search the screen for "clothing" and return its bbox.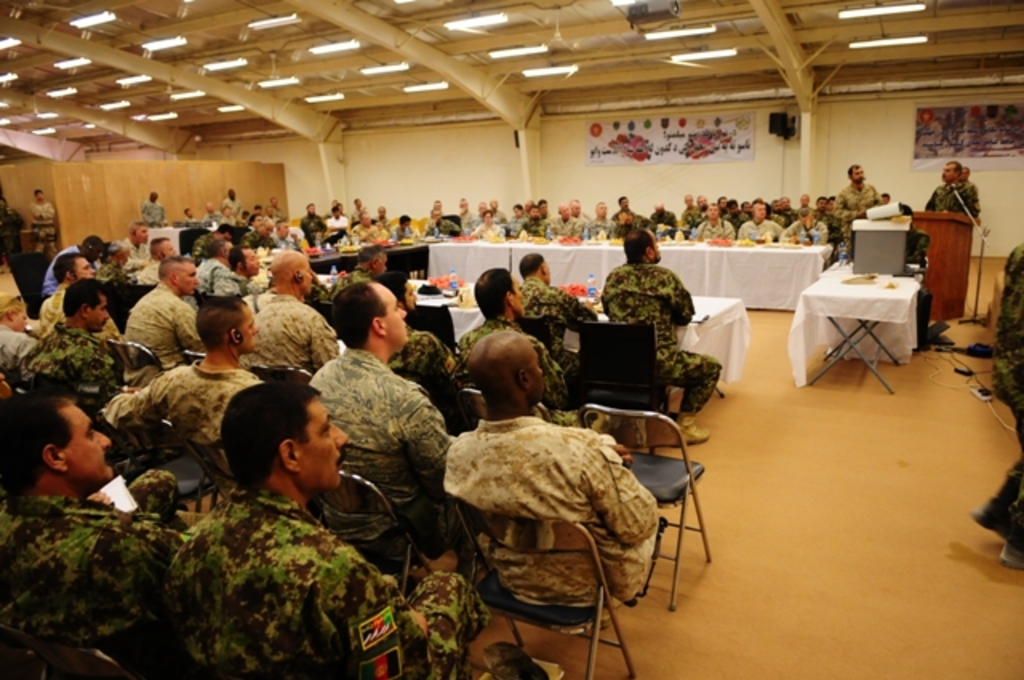
Found: box(971, 240, 1022, 549).
